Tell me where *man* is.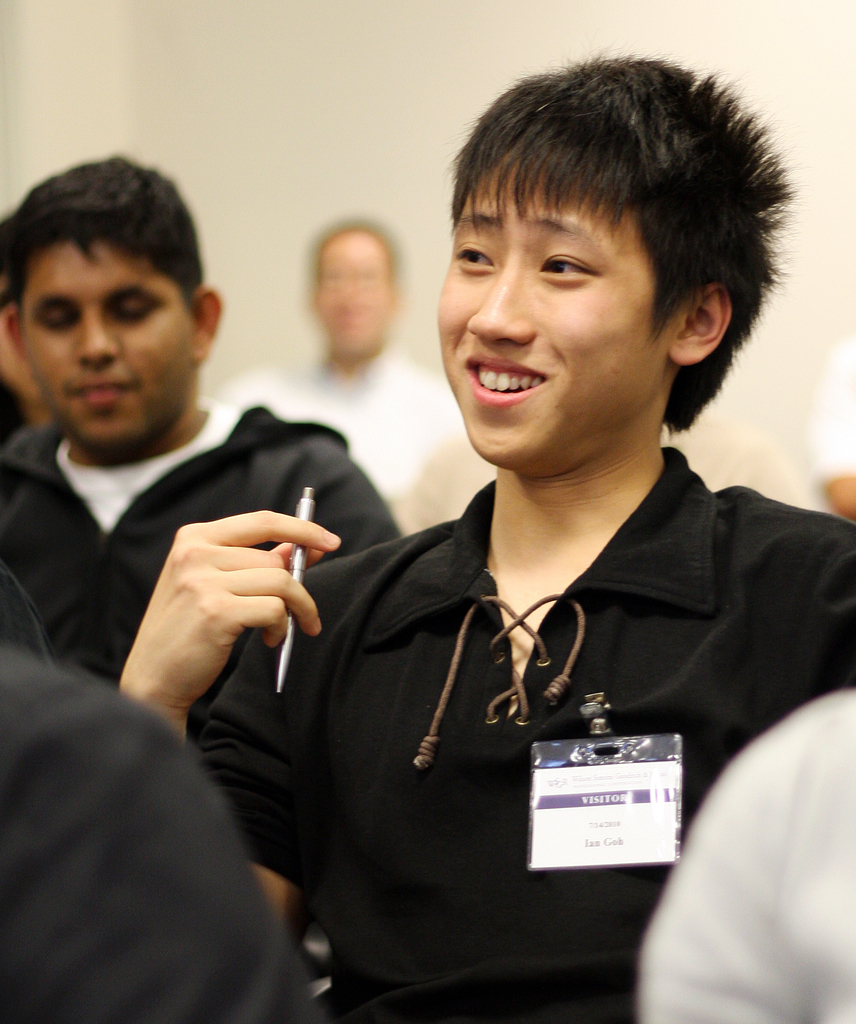
*man* is at (left=637, top=674, right=855, bottom=1023).
